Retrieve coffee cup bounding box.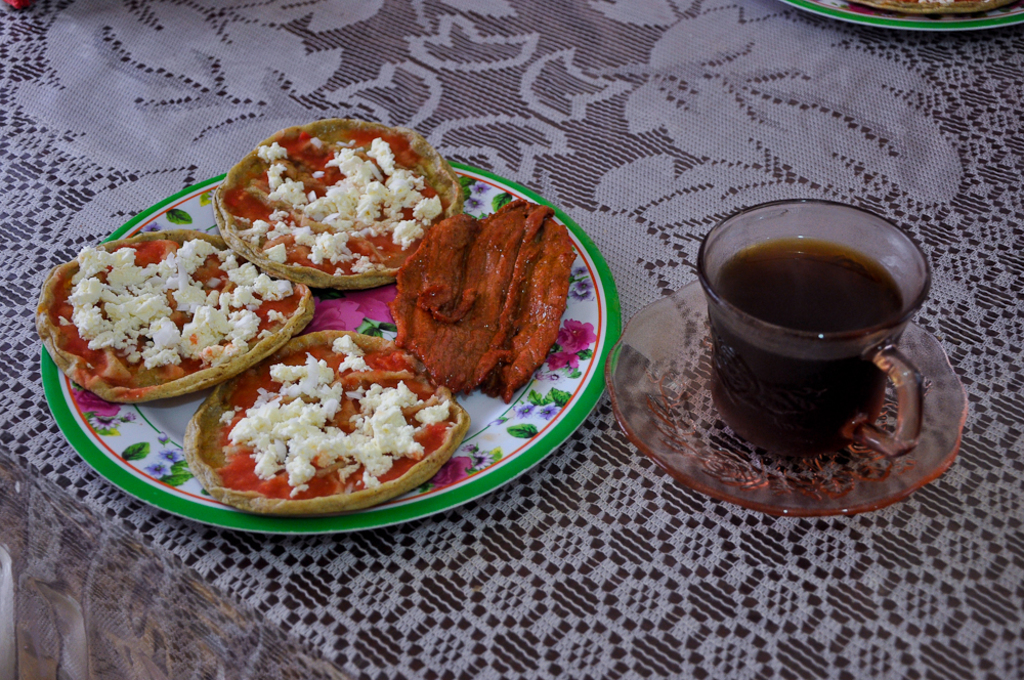
Bounding box: locate(693, 194, 939, 469).
